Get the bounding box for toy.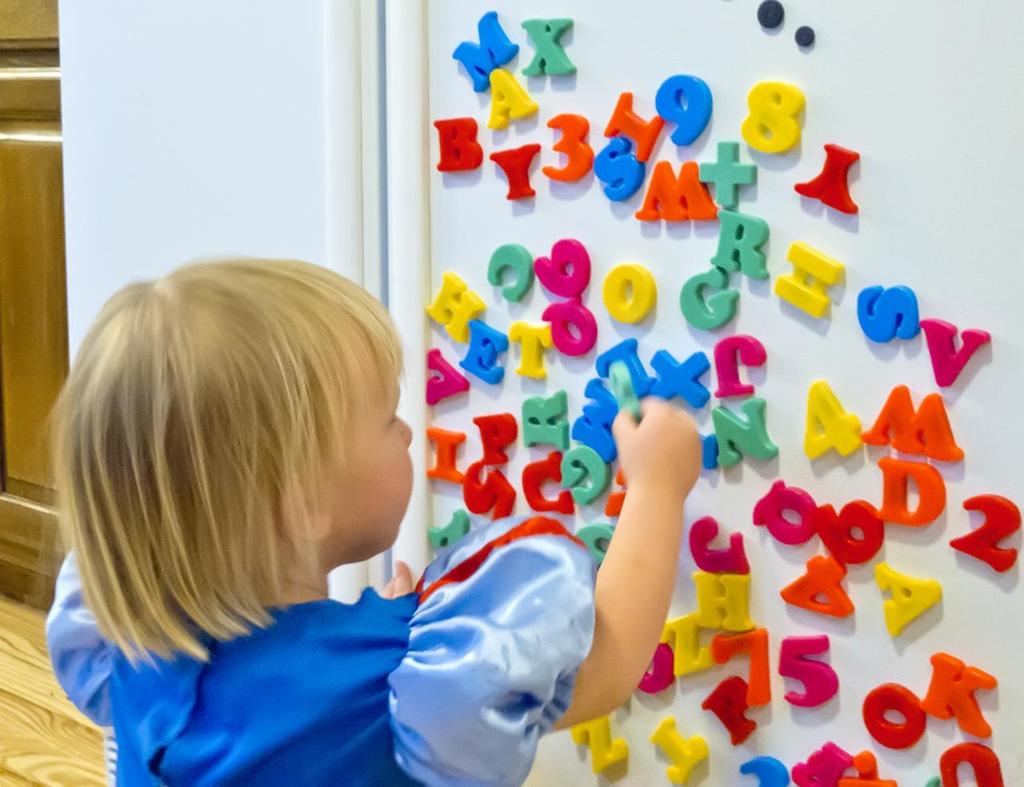
682,264,741,326.
